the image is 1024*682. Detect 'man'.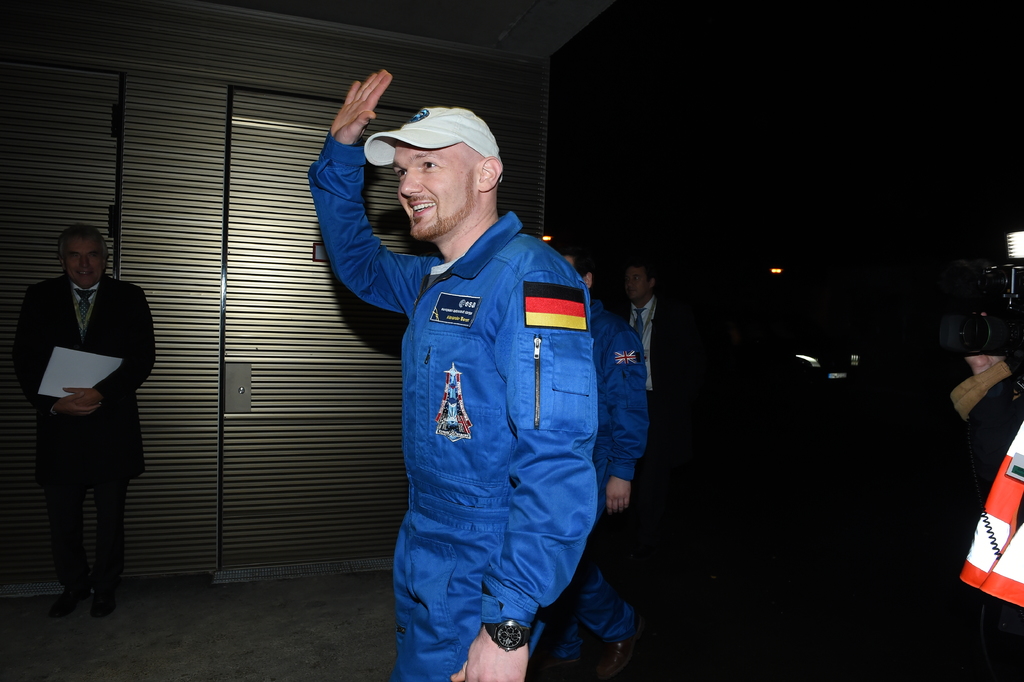
Detection: {"left": 618, "top": 255, "right": 671, "bottom": 451}.
